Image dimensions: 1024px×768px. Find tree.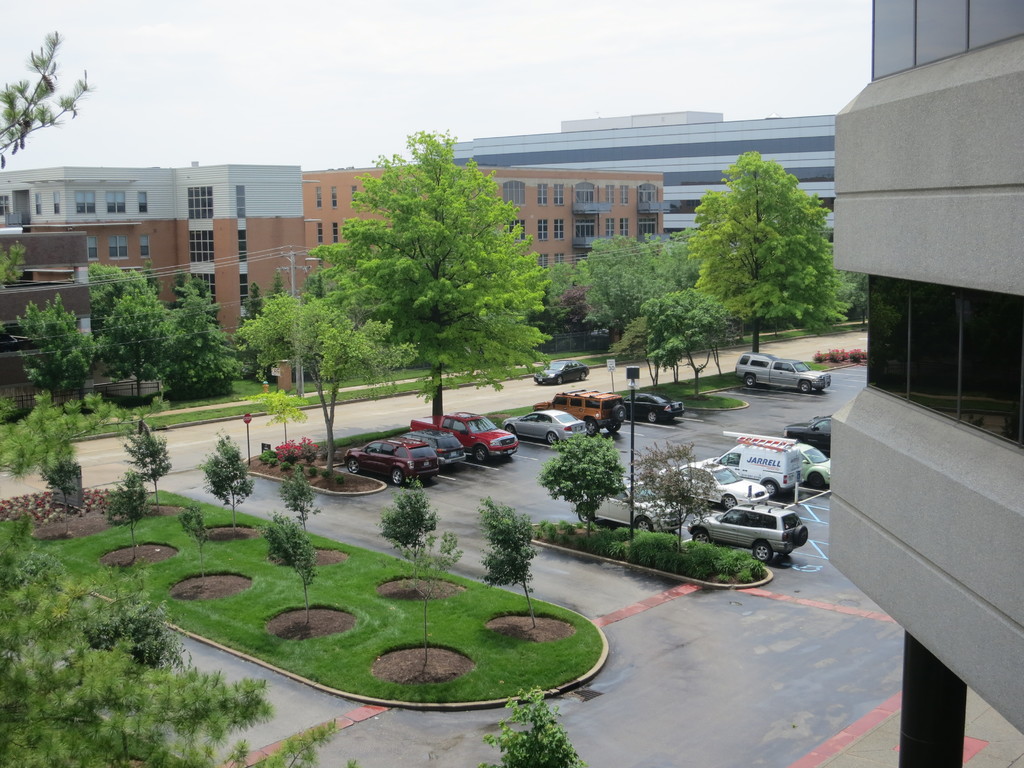
box(537, 435, 626, 536).
